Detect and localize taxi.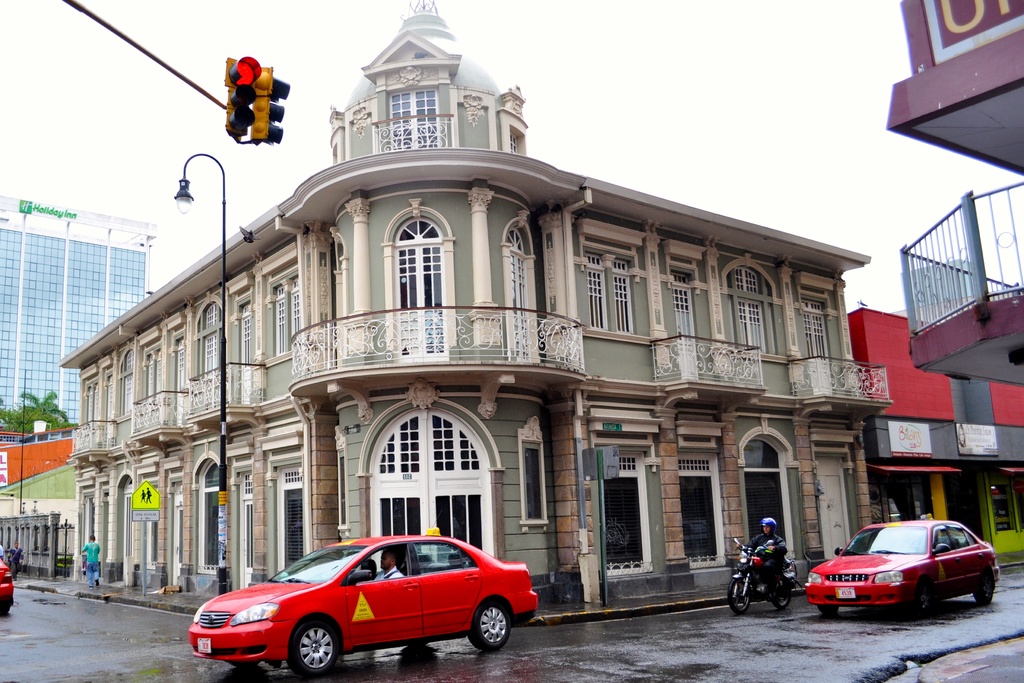
Localized at {"left": 0, "top": 555, "right": 16, "bottom": 614}.
